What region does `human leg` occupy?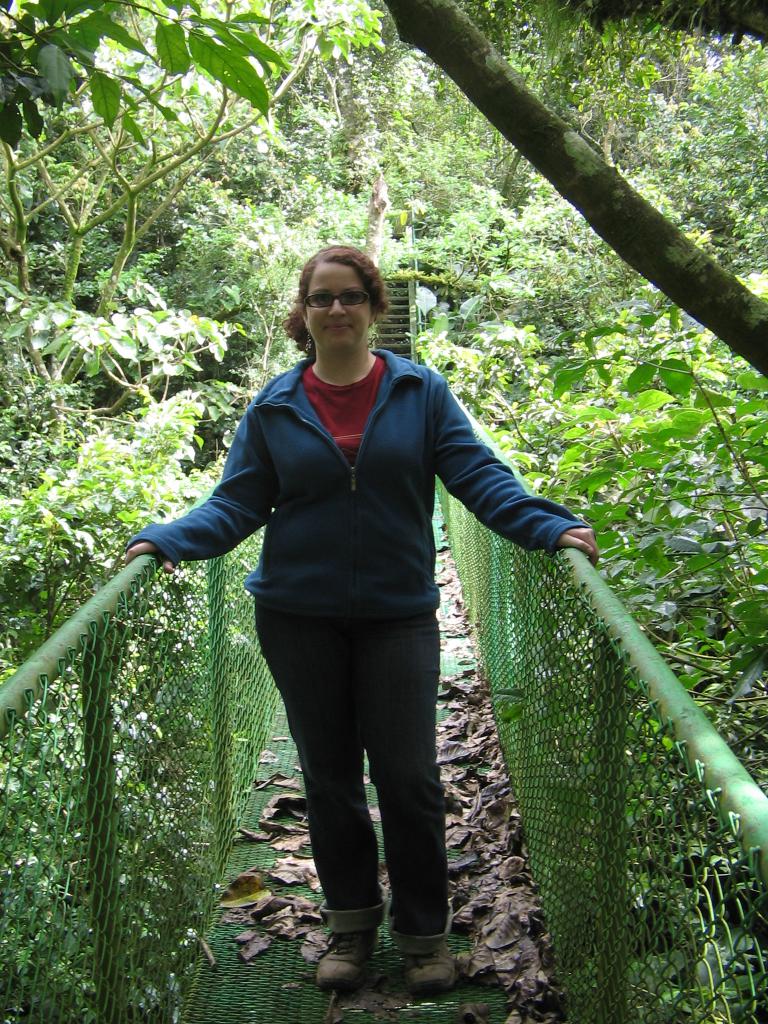
(x1=376, y1=608, x2=456, y2=981).
